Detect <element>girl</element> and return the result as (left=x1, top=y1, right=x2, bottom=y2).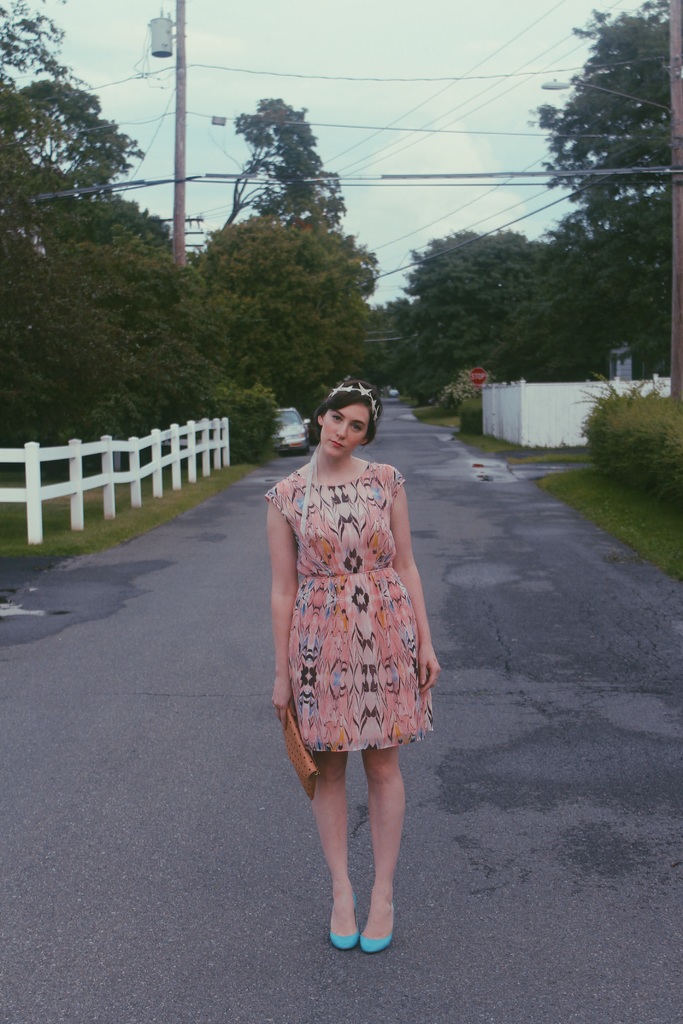
(left=262, top=380, right=442, bottom=952).
